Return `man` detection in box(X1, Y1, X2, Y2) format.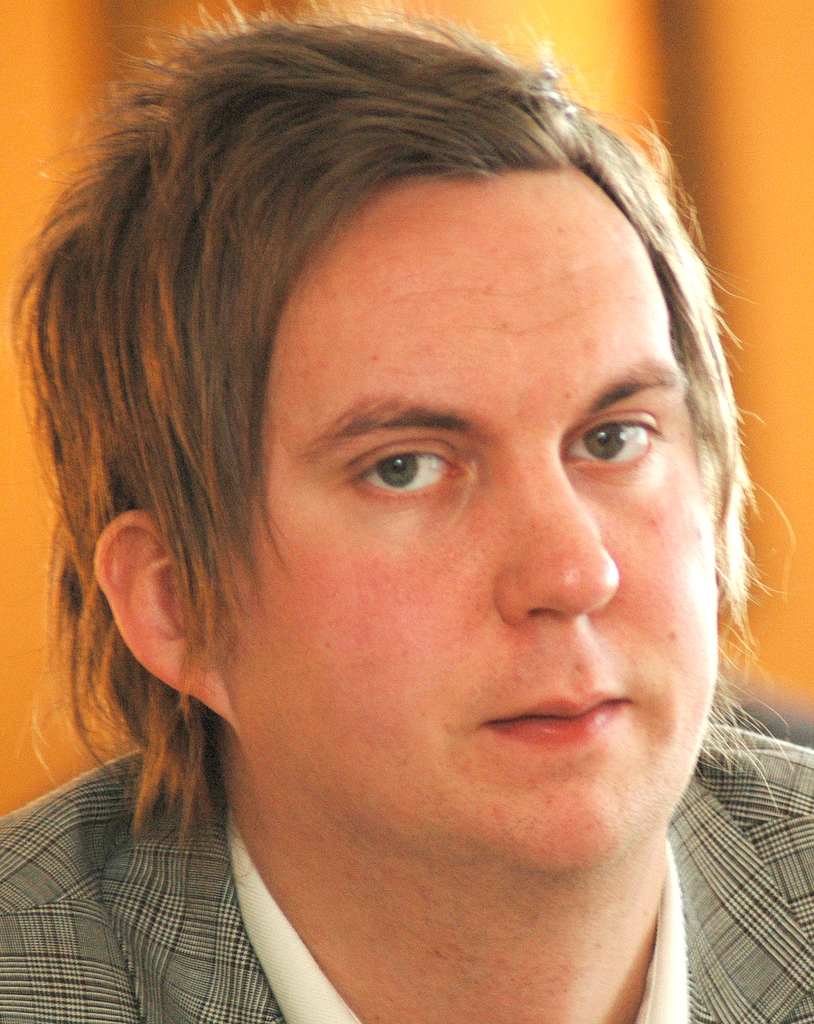
box(0, 9, 813, 1023).
